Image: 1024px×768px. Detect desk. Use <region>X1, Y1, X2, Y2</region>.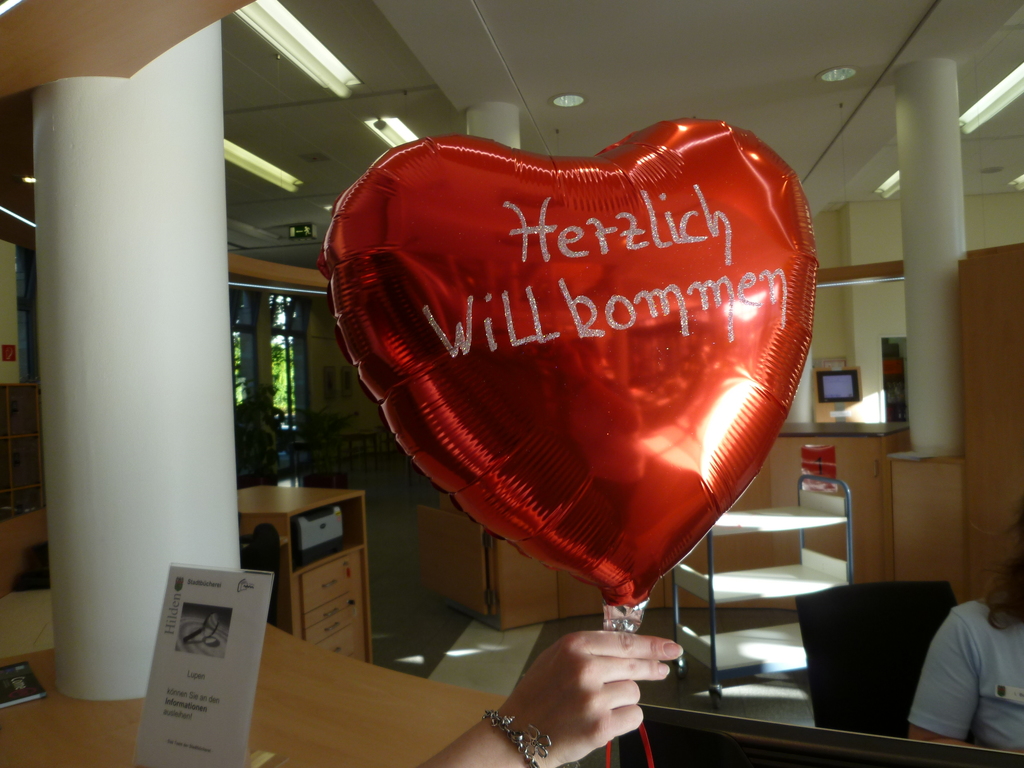
<region>1, 598, 514, 767</region>.
